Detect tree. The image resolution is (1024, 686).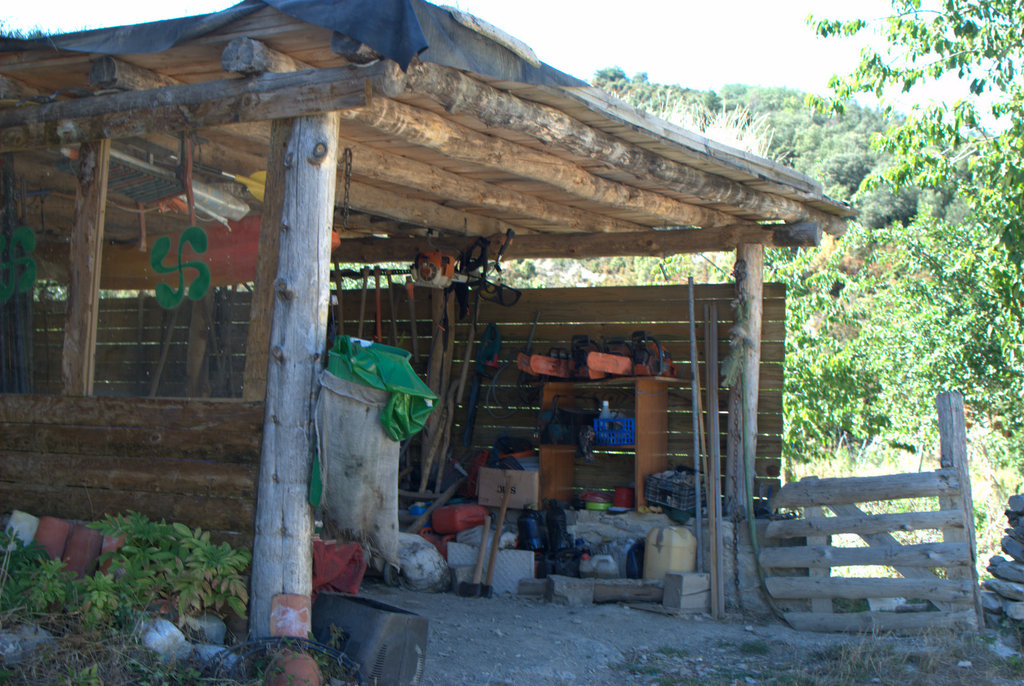
[left=812, top=0, right=1023, bottom=465].
